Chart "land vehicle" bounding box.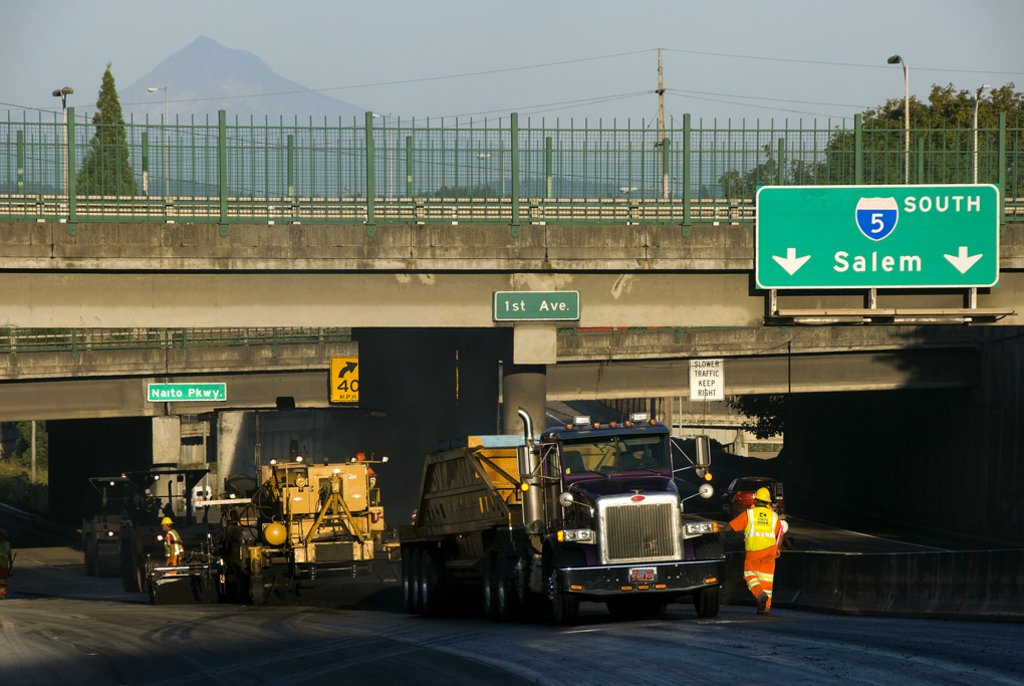
Charted: pyautogui.locateOnScreen(223, 458, 395, 603).
